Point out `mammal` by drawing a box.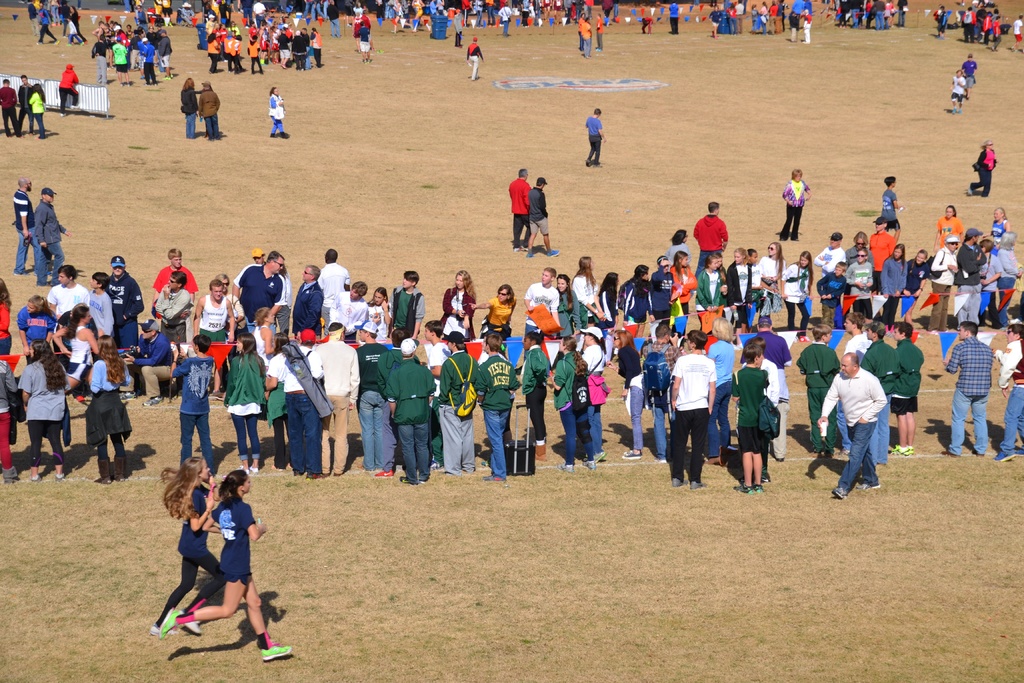
select_region(143, 454, 223, 636).
